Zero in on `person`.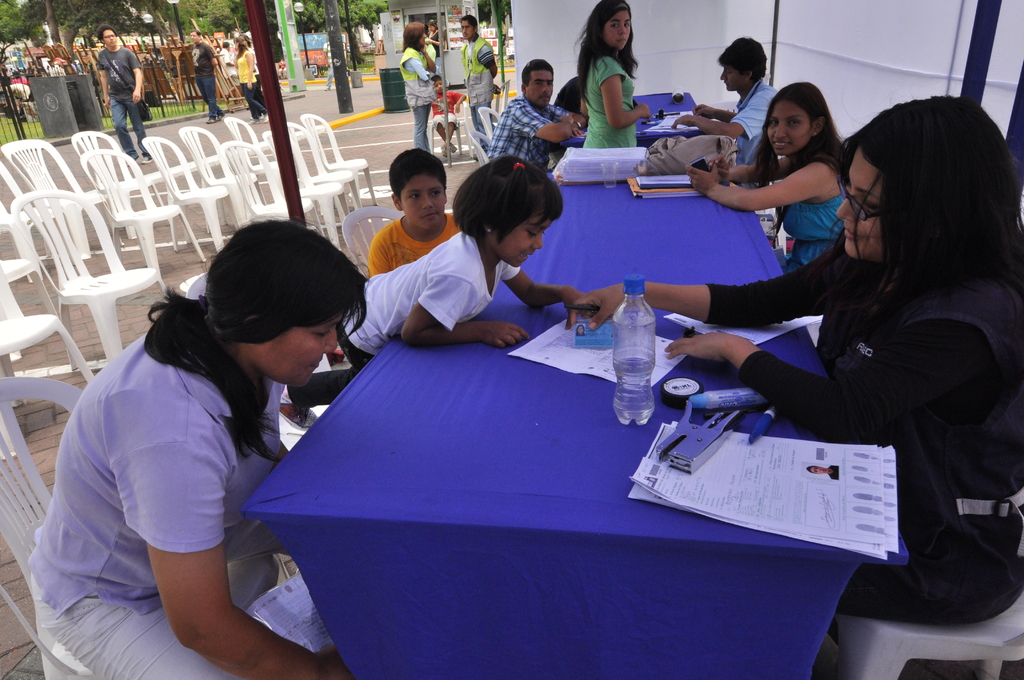
Zeroed in: [left=401, top=17, right=436, bottom=147].
